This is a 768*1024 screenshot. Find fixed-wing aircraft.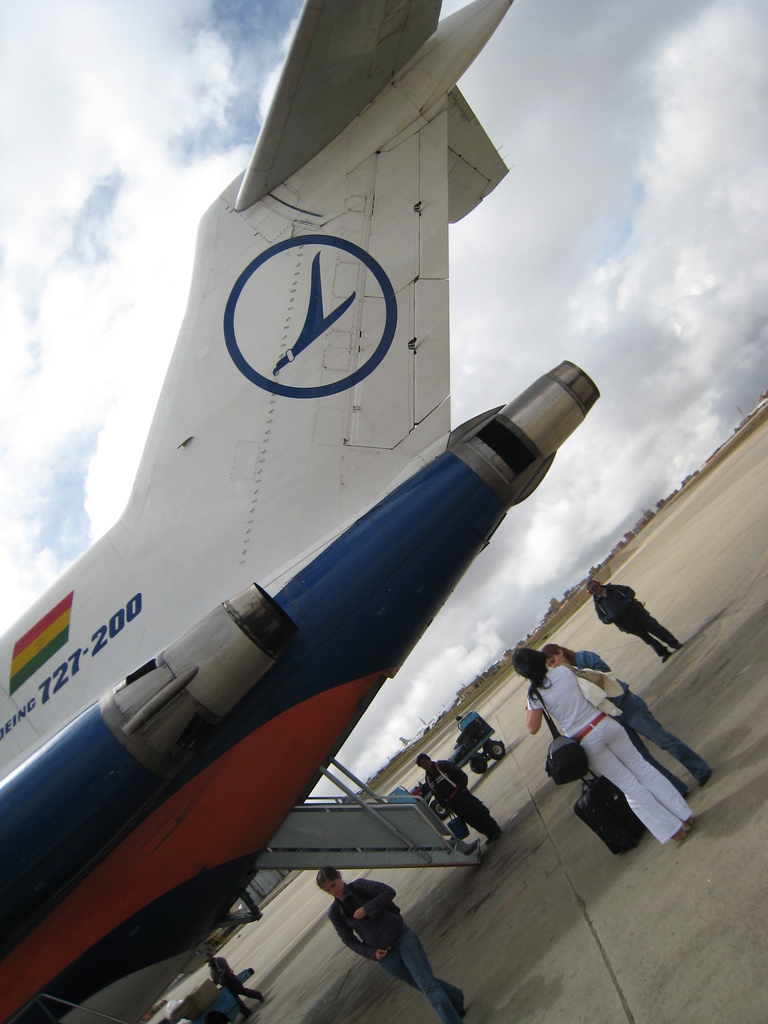
Bounding box: {"x1": 0, "y1": 0, "x2": 614, "y2": 1023}.
